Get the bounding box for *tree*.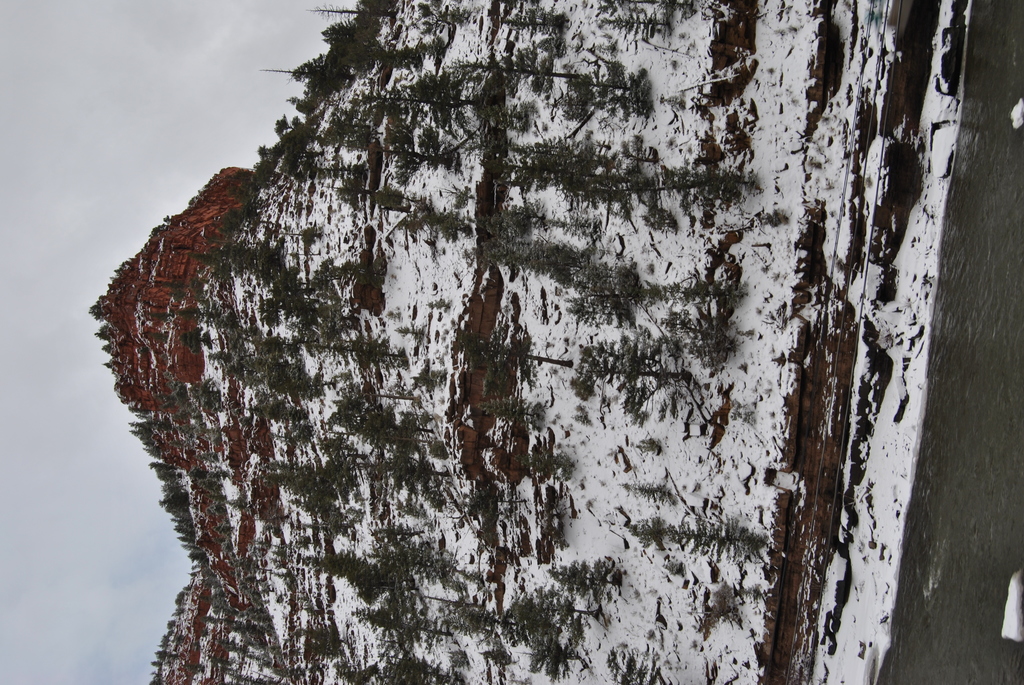
box=[470, 400, 539, 425].
